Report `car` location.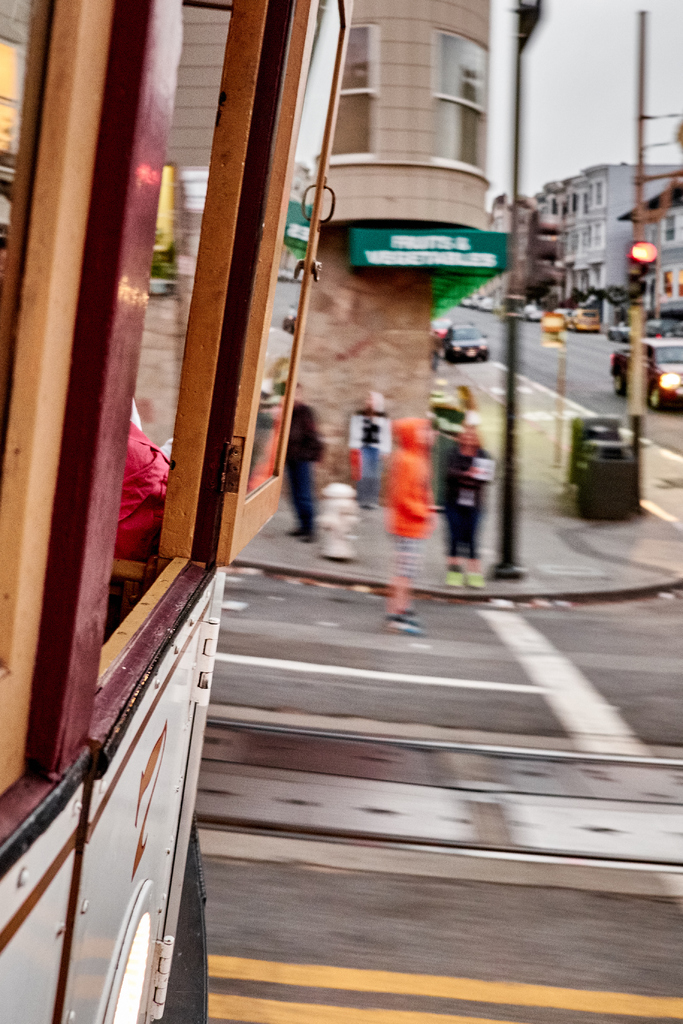
Report: x1=570 y1=310 x2=598 y2=337.
